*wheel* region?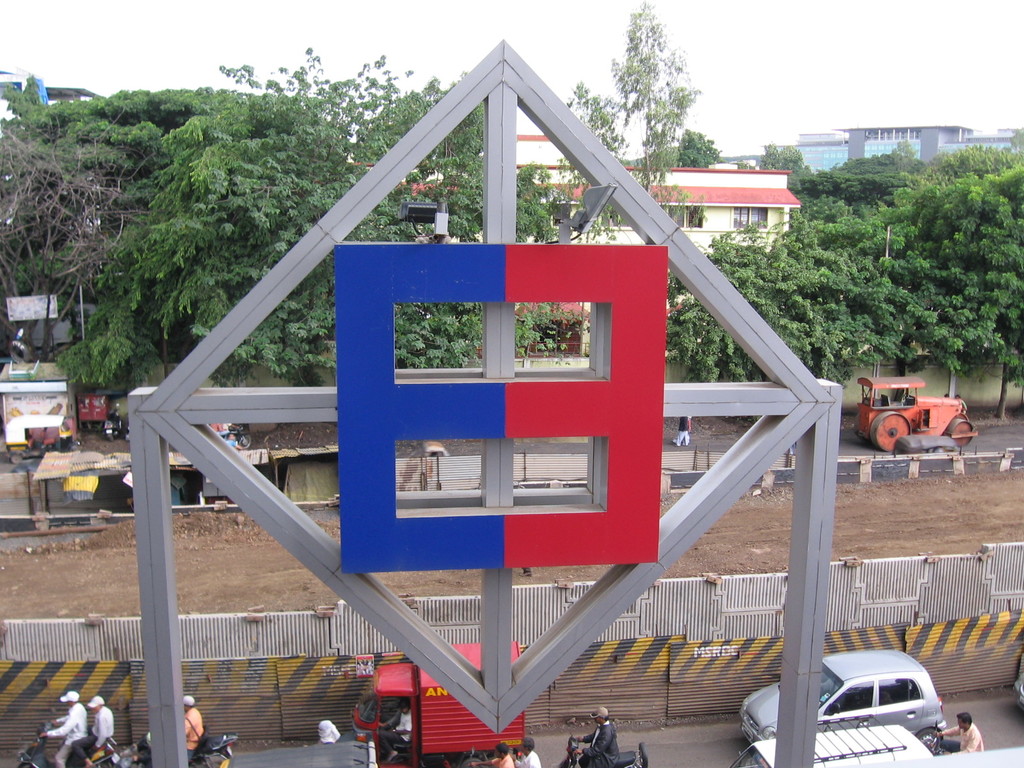
465:760:483:767
